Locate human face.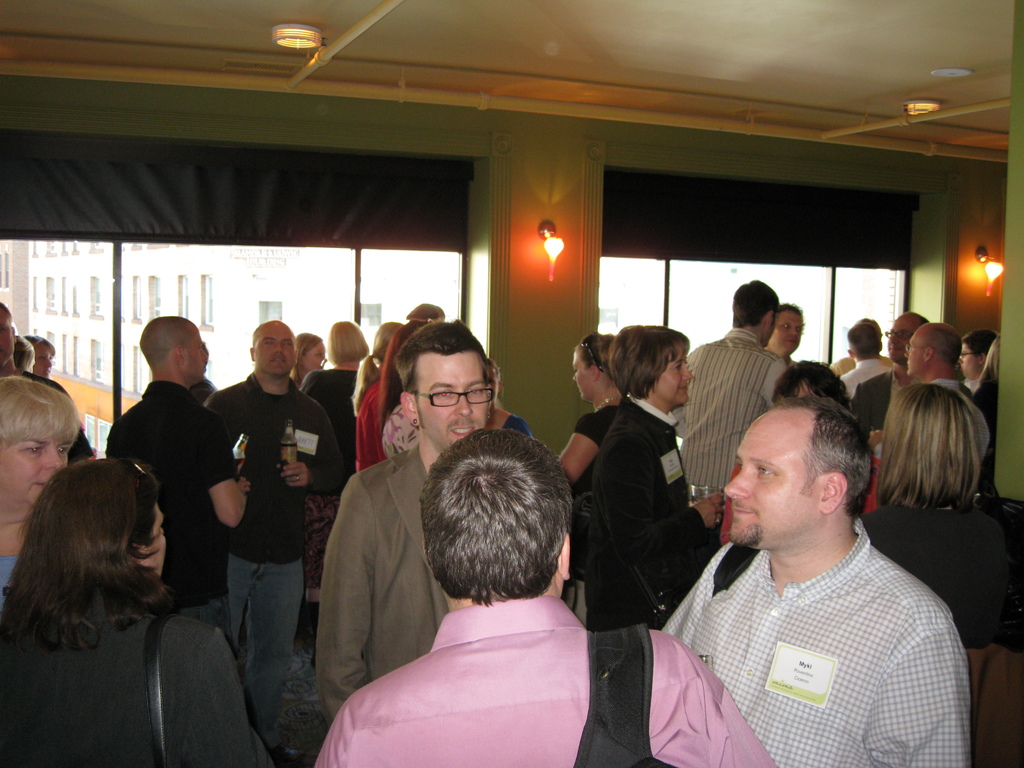
Bounding box: bbox=[253, 323, 296, 376].
